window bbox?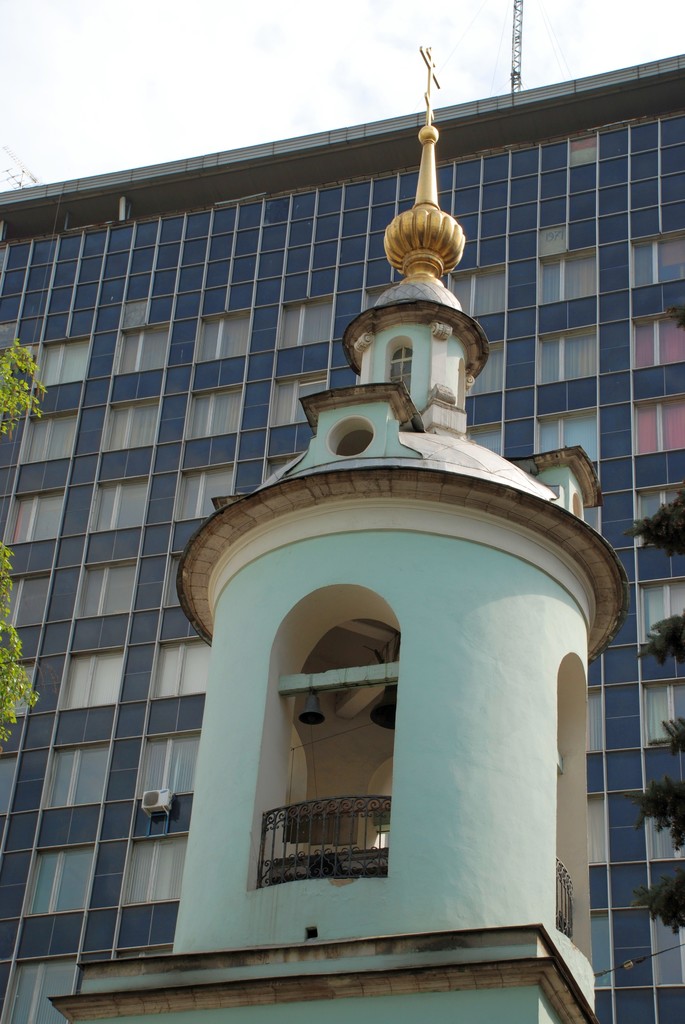
detection(588, 912, 613, 994)
